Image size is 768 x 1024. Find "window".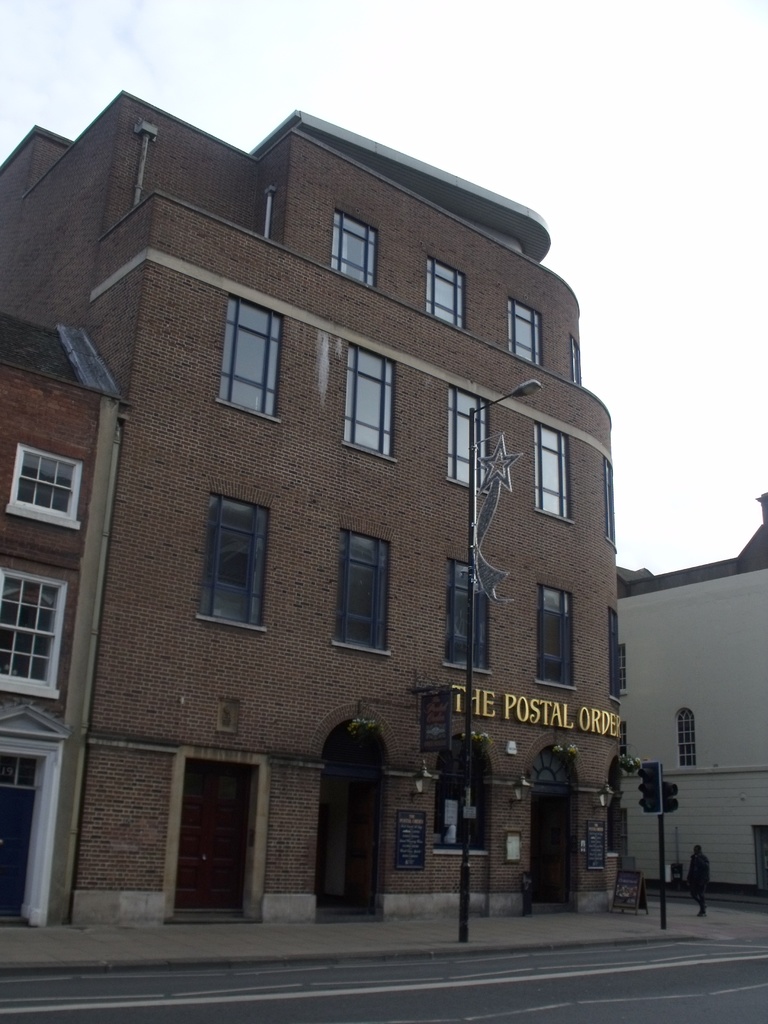
<region>0, 569, 64, 688</region>.
